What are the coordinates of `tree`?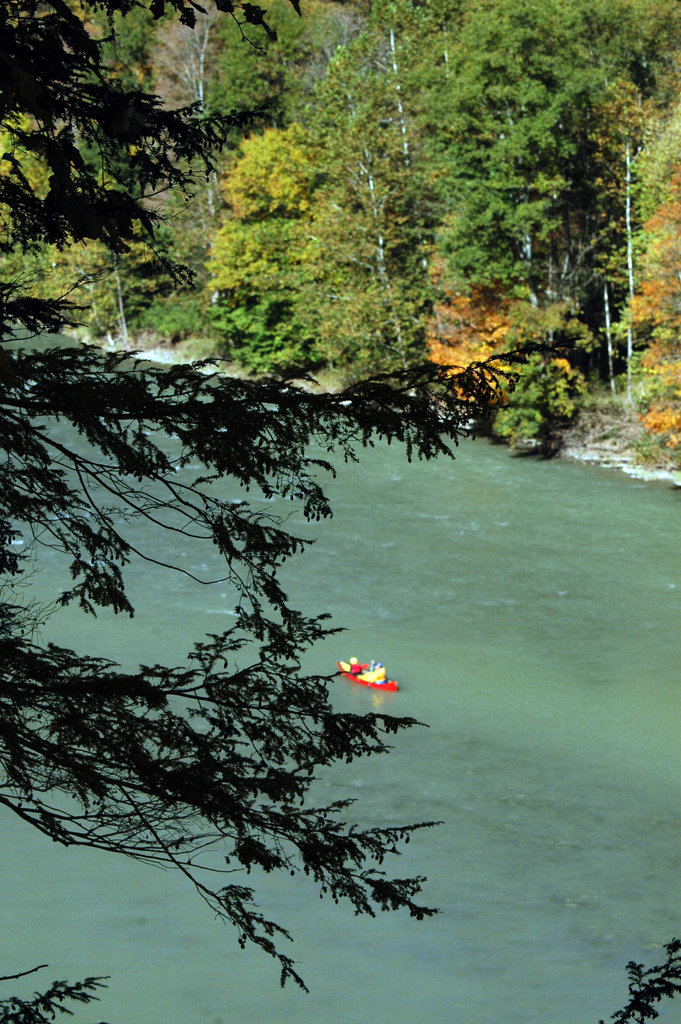
0, 0, 680, 476.
